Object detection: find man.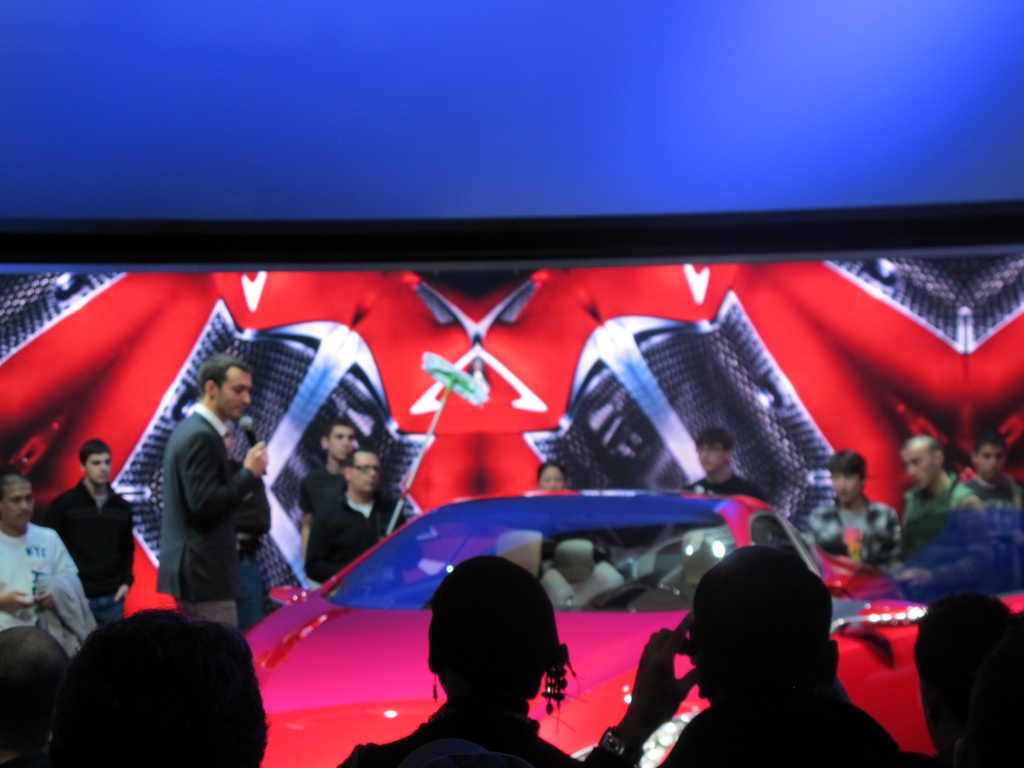
BBox(305, 423, 355, 533).
